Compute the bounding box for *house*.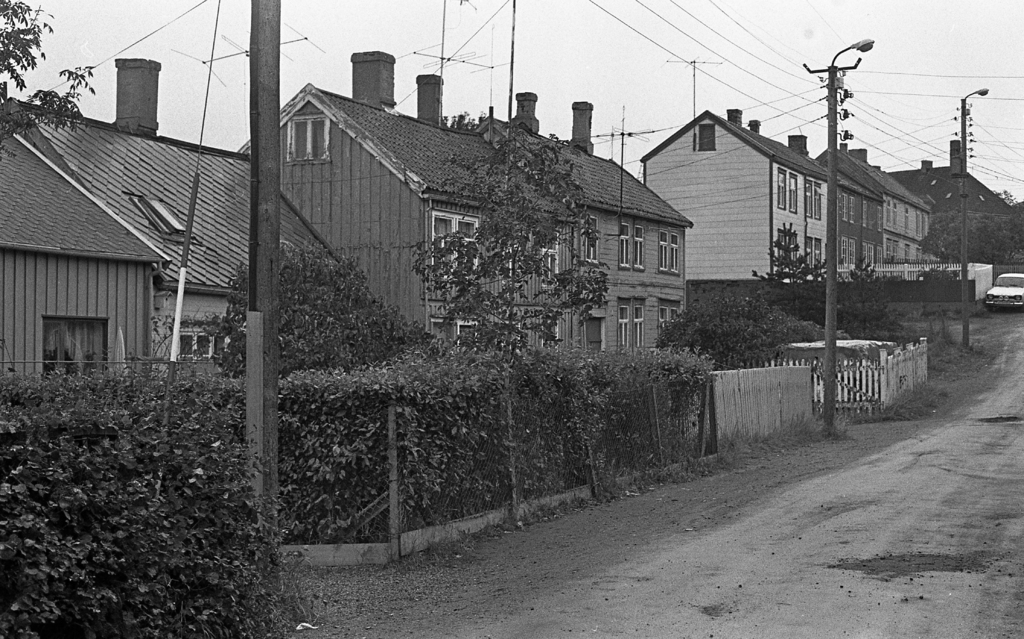
bbox=(878, 163, 1009, 247).
